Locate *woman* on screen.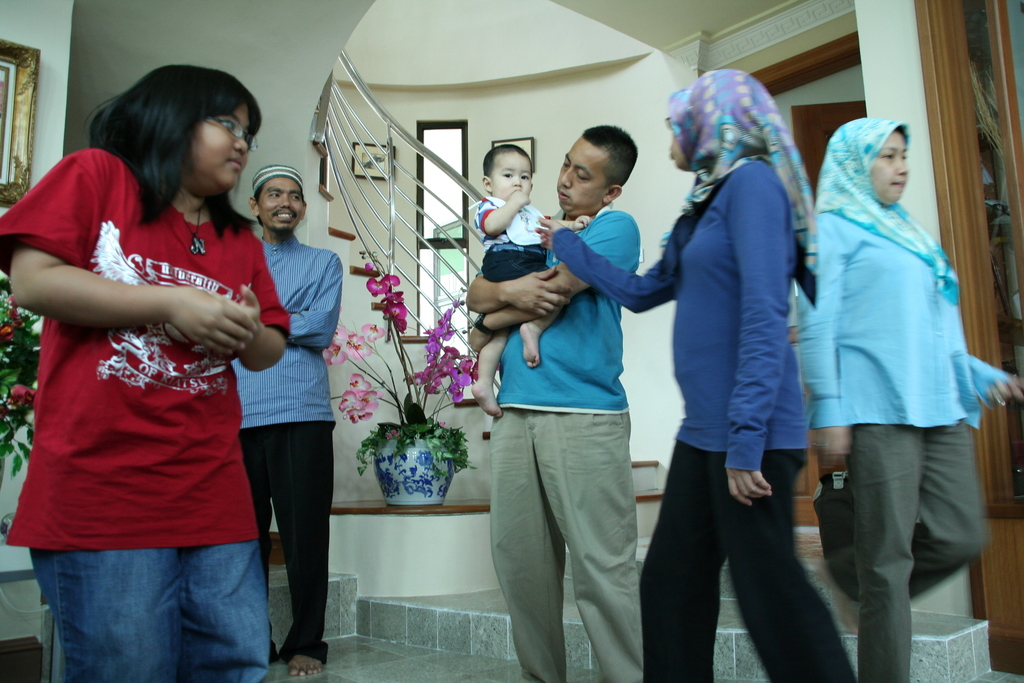
On screen at <bbox>525, 67, 803, 682</bbox>.
